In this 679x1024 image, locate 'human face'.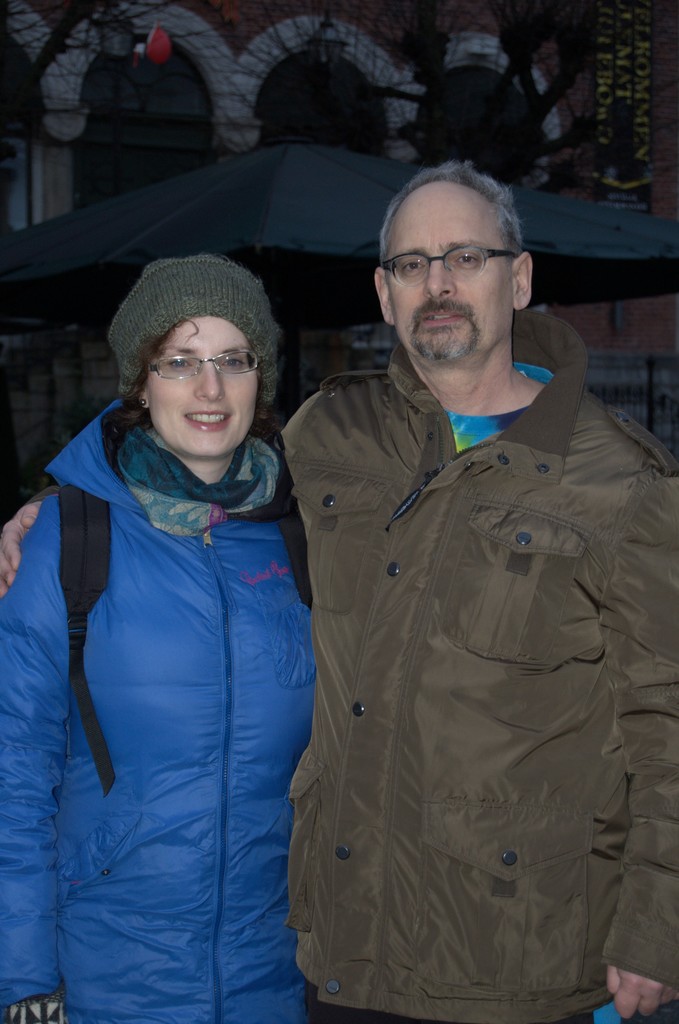
Bounding box: (388,202,516,362).
